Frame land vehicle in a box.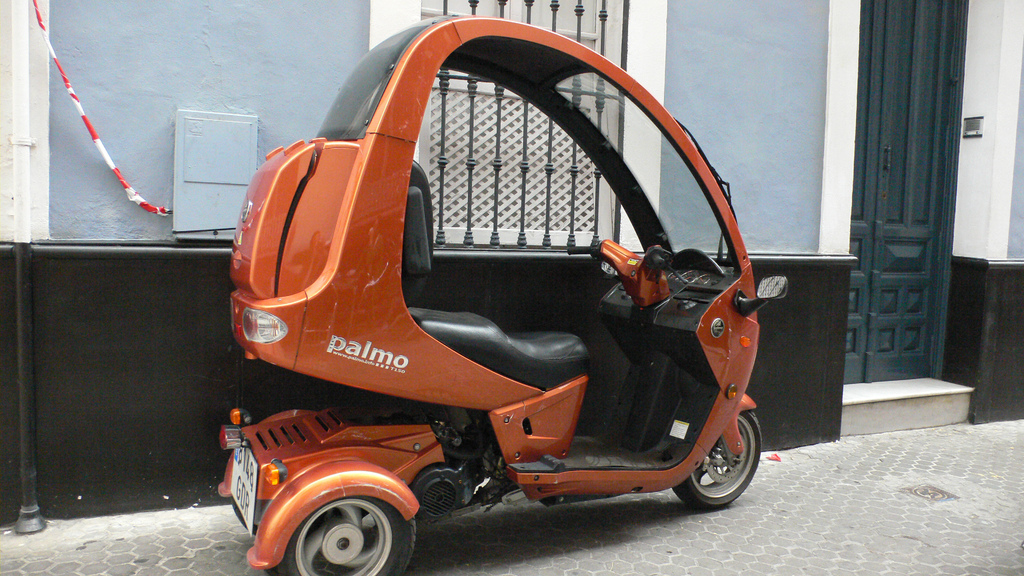
bbox=[205, 35, 796, 563].
